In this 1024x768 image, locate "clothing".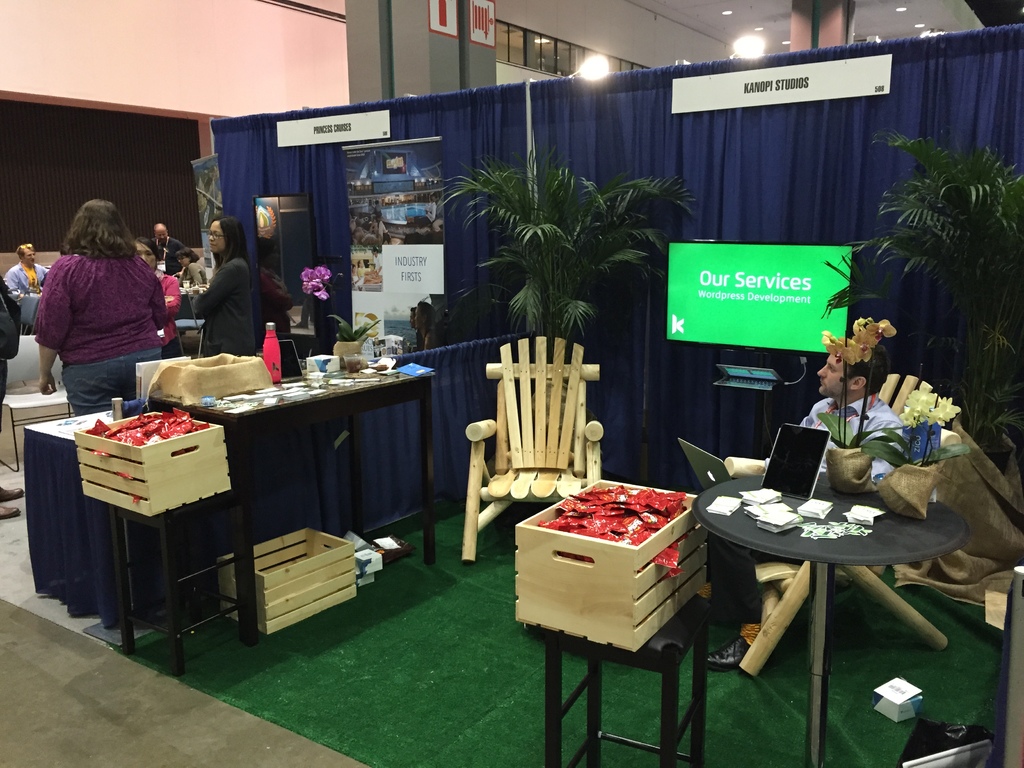
Bounding box: (801,394,906,491).
